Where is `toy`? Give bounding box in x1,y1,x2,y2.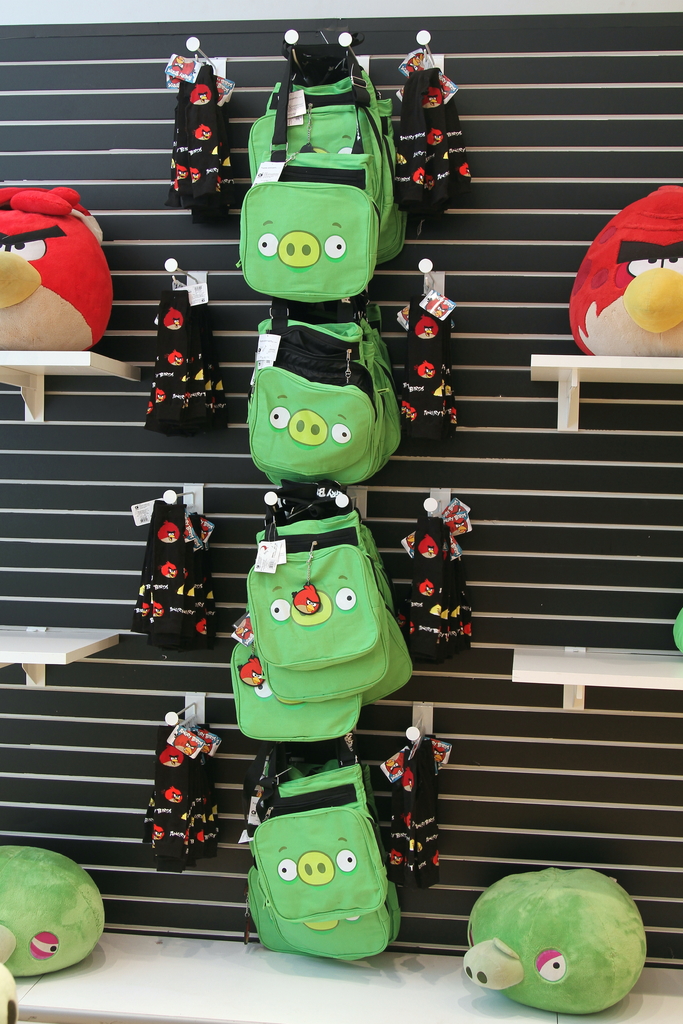
141,253,227,447.
